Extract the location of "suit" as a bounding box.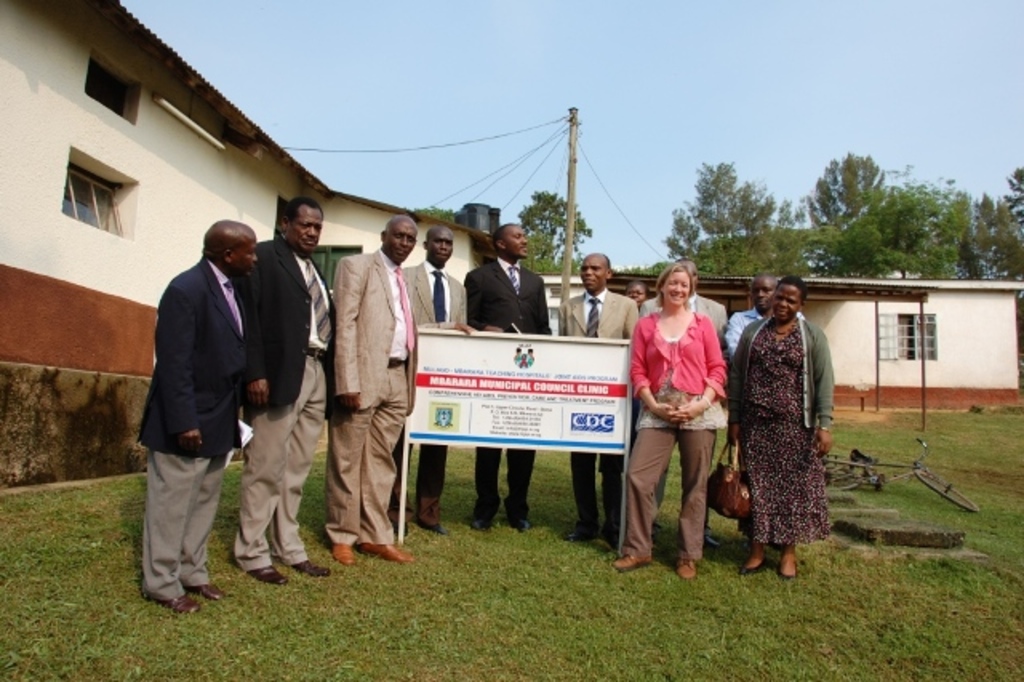
bbox=[462, 255, 557, 501].
